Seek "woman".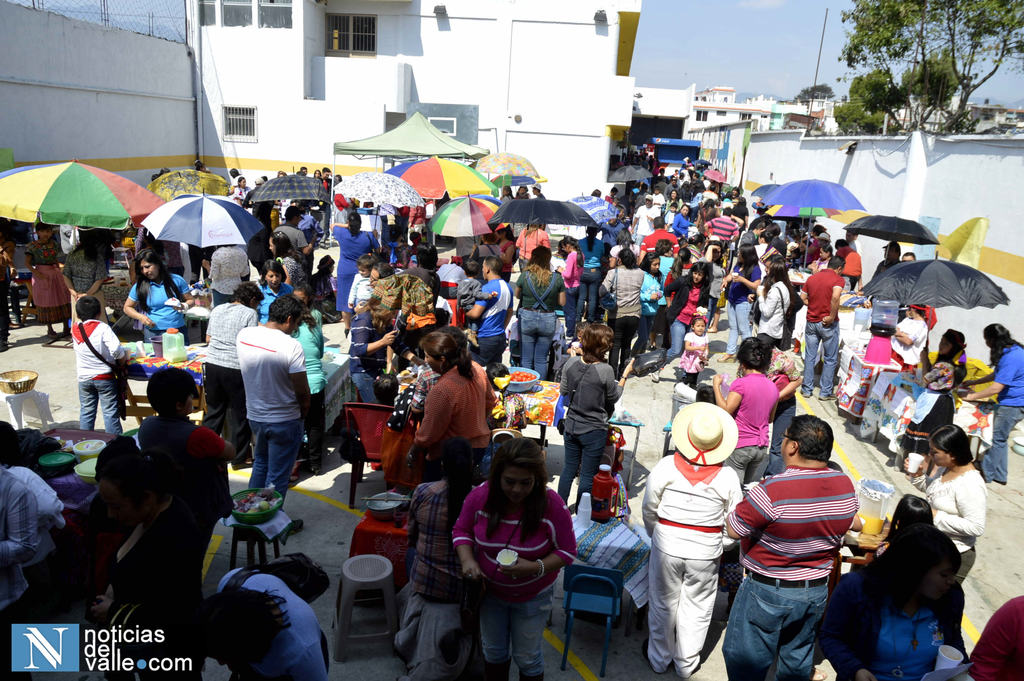
808, 243, 832, 275.
